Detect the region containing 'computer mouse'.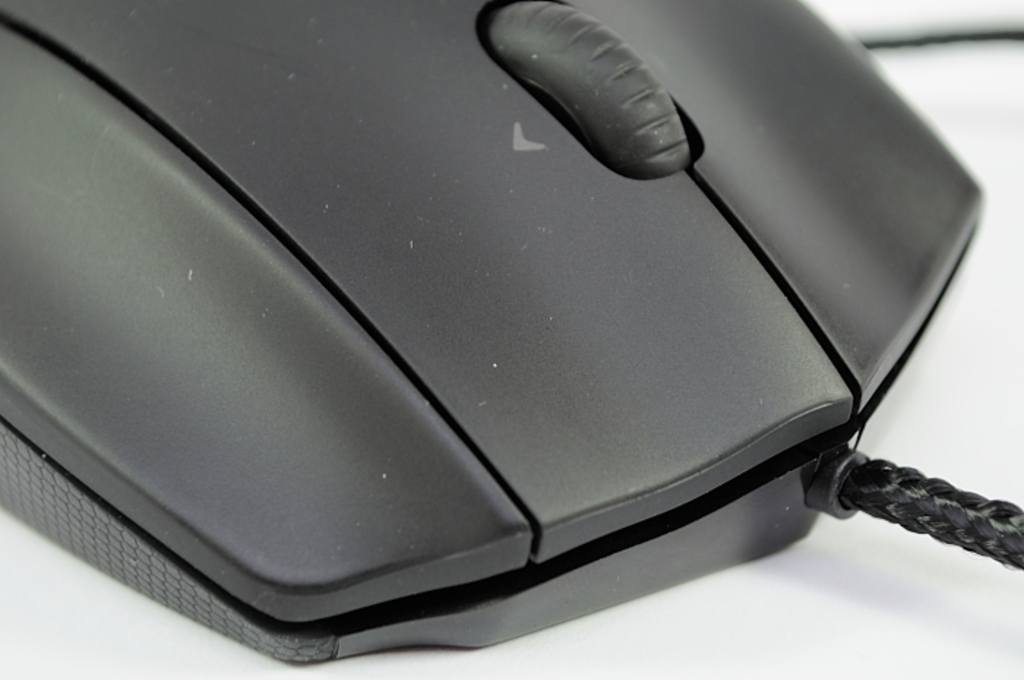
Rect(0, 0, 985, 668).
